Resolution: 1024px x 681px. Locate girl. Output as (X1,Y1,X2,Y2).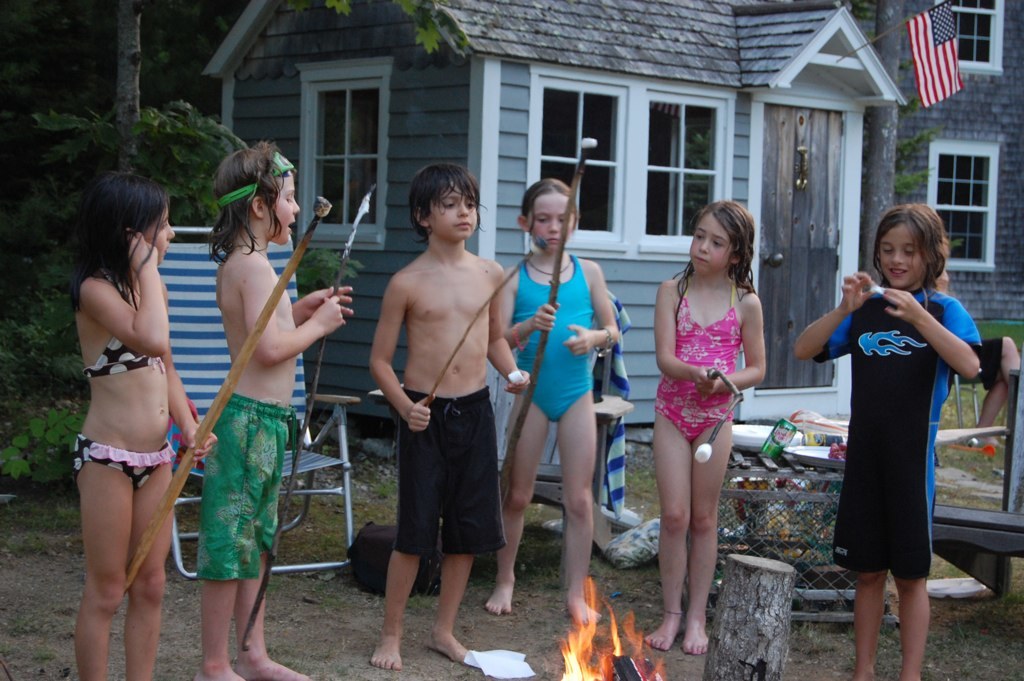
(486,176,621,627).
